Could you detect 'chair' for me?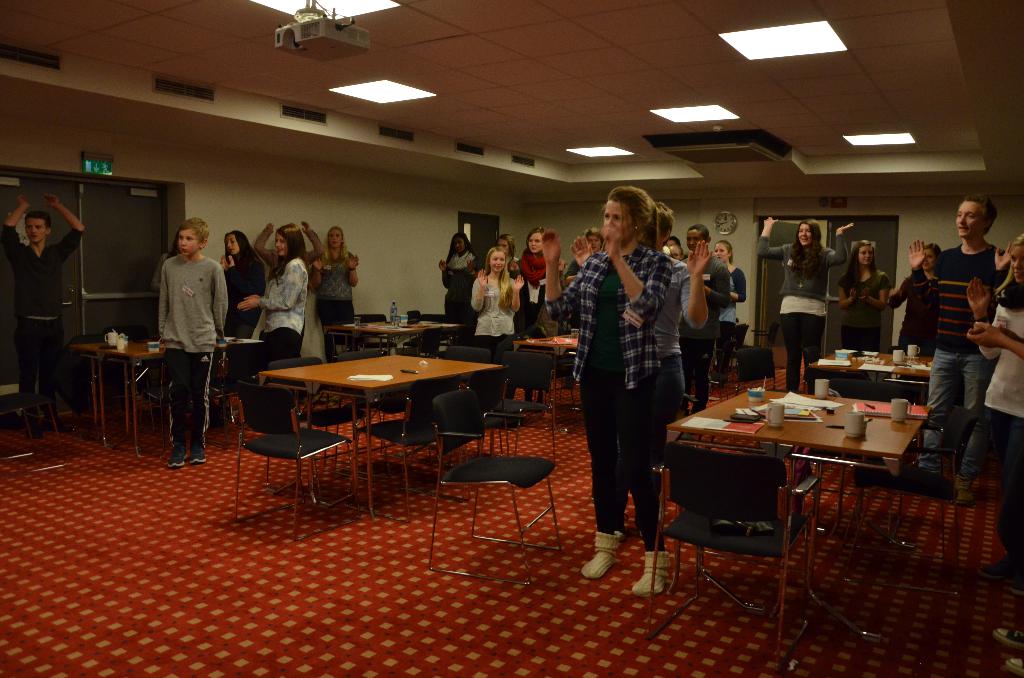
Detection result: region(653, 436, 812, 674).
